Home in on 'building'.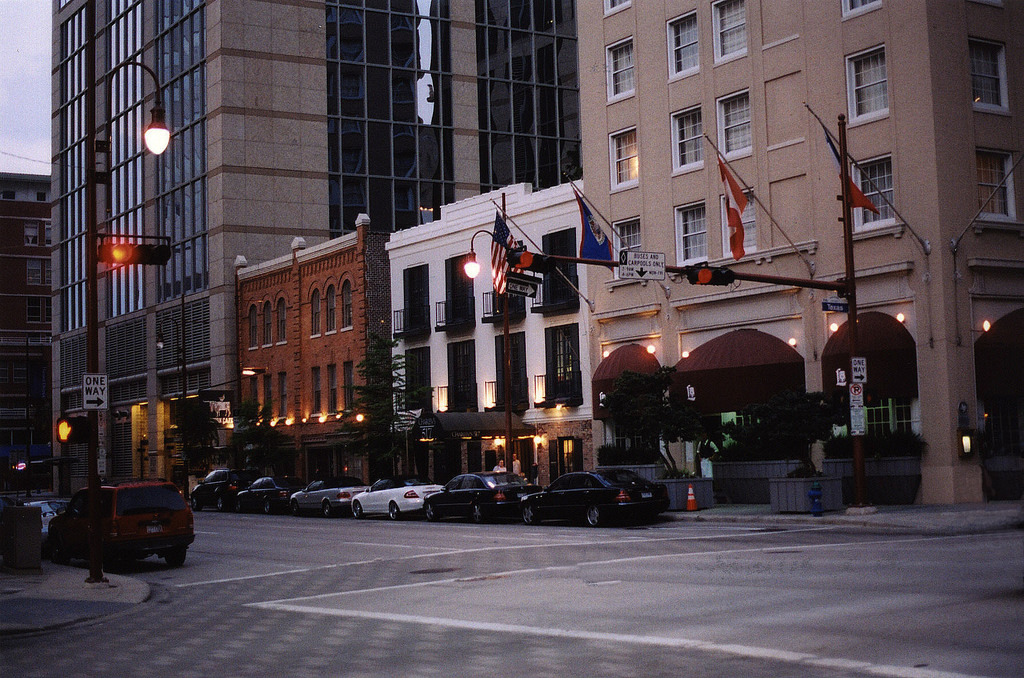
Homed in at (left=53, top=0, right=582, bottom=511).
